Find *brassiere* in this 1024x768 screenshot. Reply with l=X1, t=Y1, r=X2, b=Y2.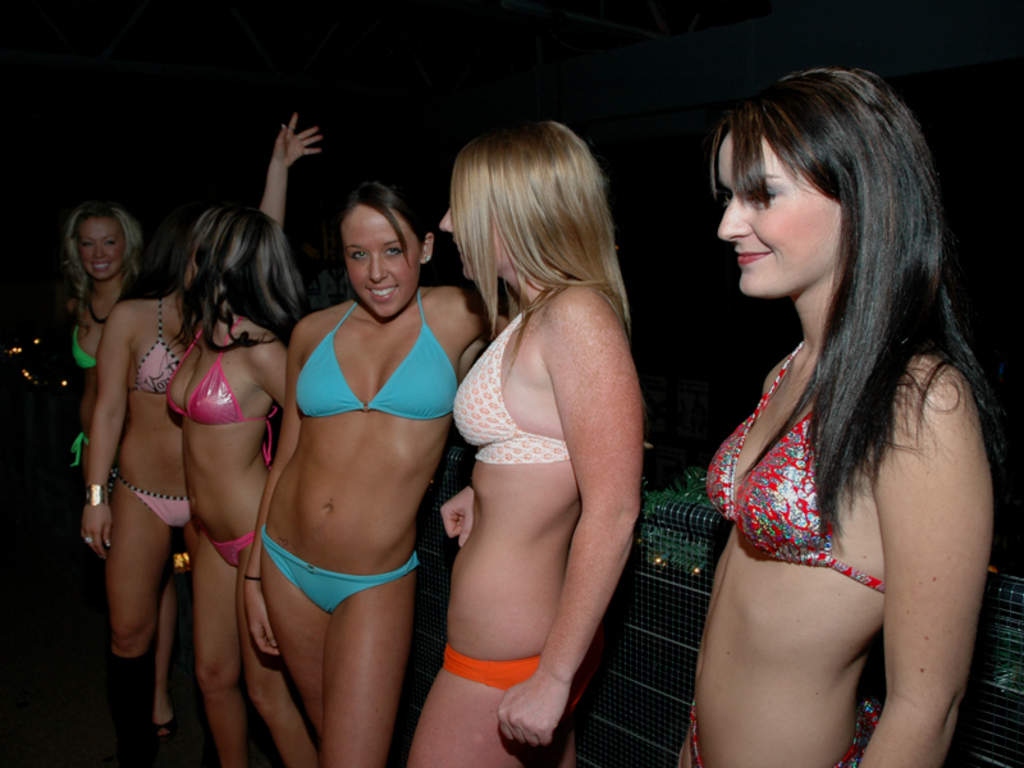
l=127, t=296, r=187, b=398.
